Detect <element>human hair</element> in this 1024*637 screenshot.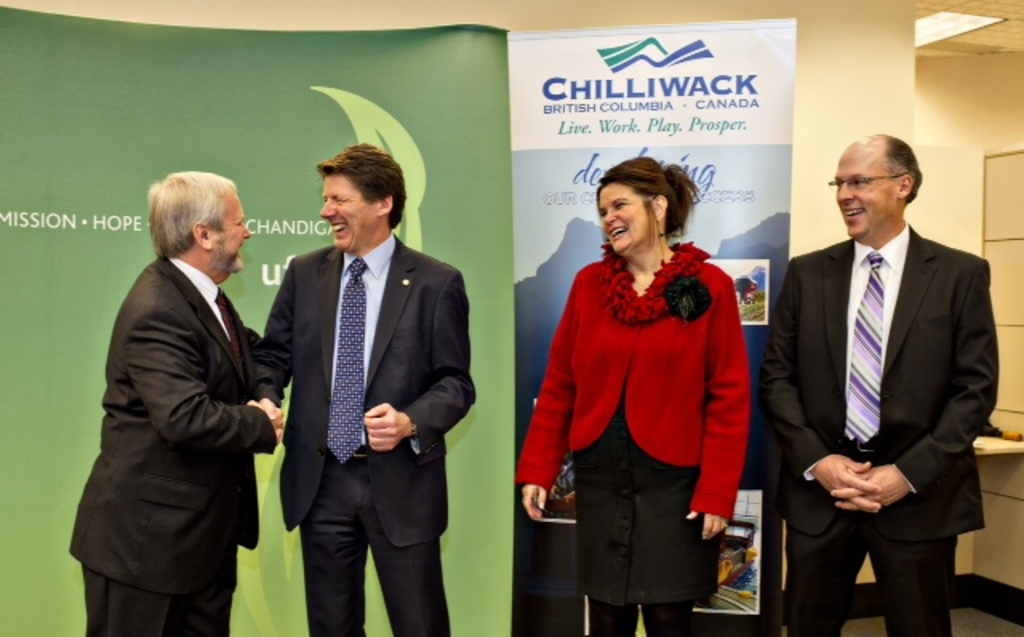
Detection: bbox(874, 133, 923, 205).
